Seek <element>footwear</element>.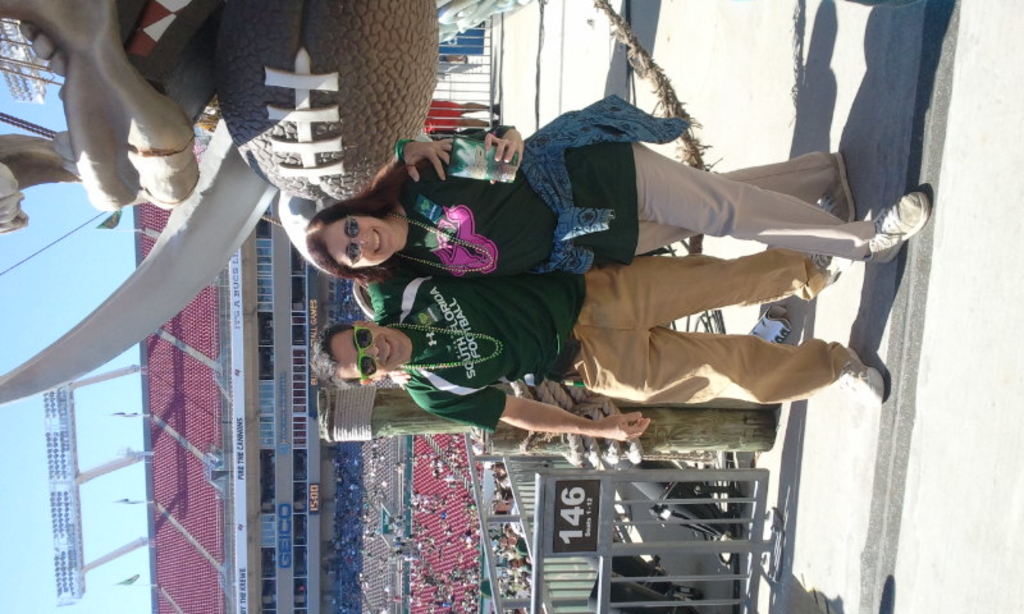
(x1=867, y1=192, x2=933, y2=264).
